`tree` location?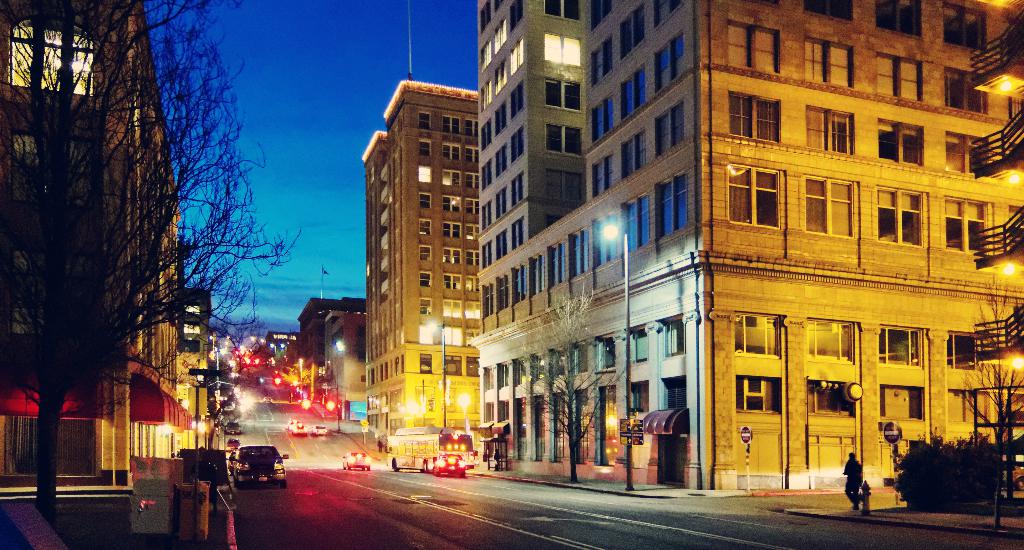
(x1=964, y1=277, x2=1023, y2=537)
